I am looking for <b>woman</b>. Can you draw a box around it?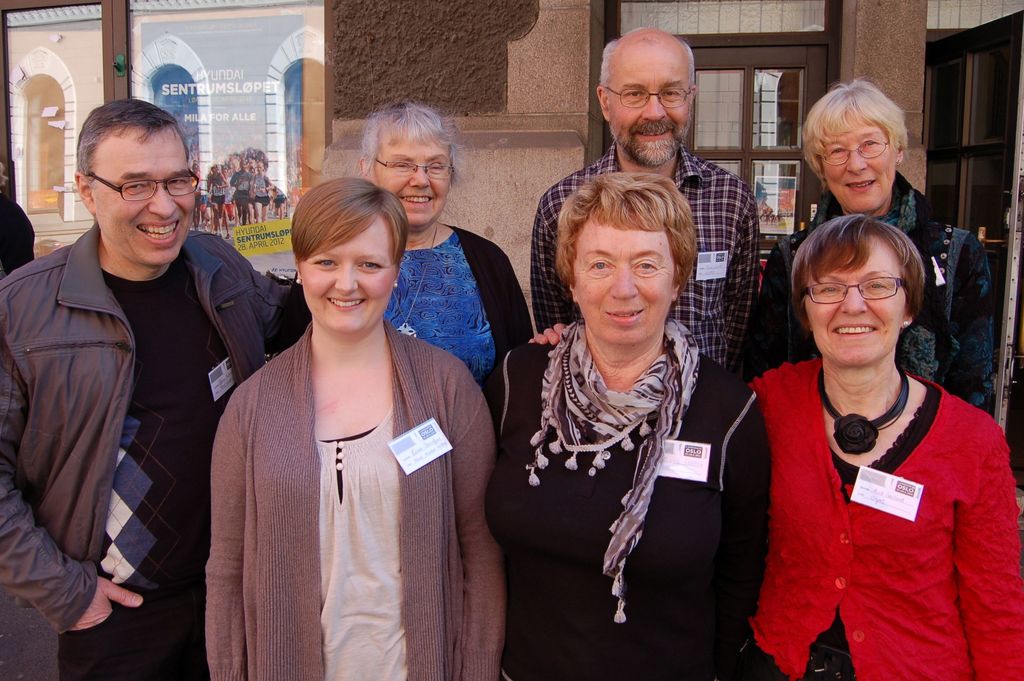
Sure, the bounding box is 735,72,1005,423.
